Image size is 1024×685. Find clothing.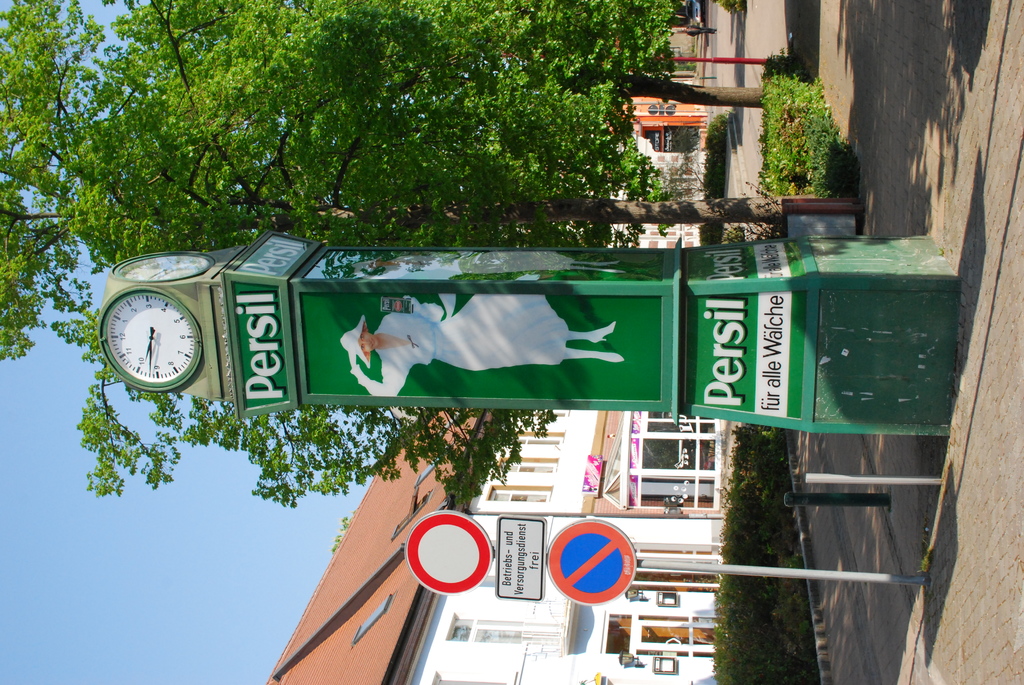
356, 294, 568, 394.
